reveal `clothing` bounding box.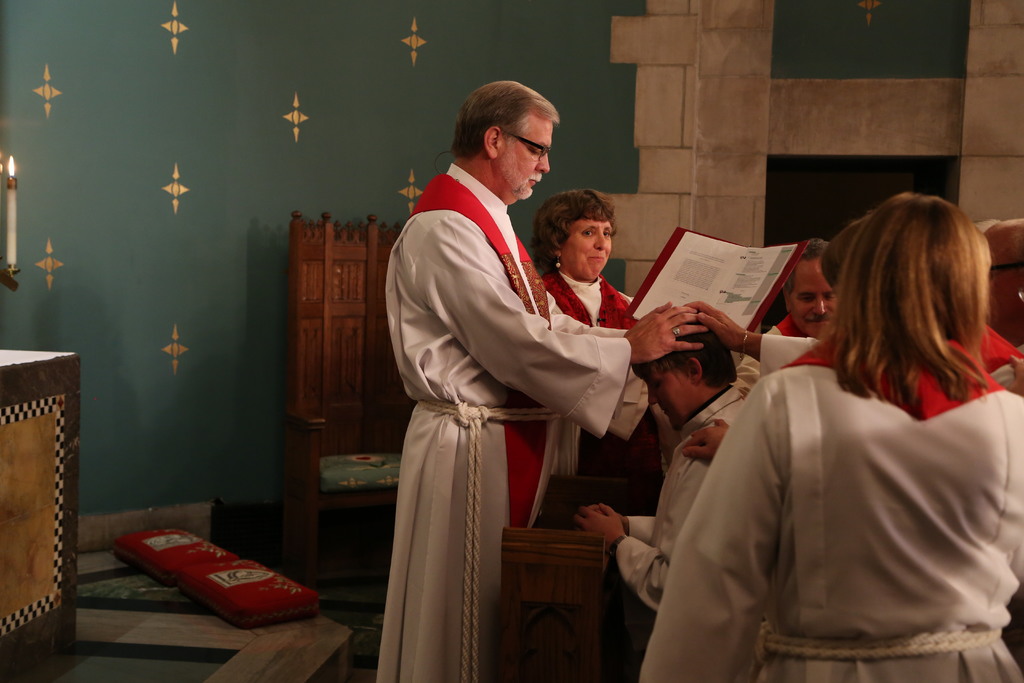
Revealed: (753, 305, 832, 355).
